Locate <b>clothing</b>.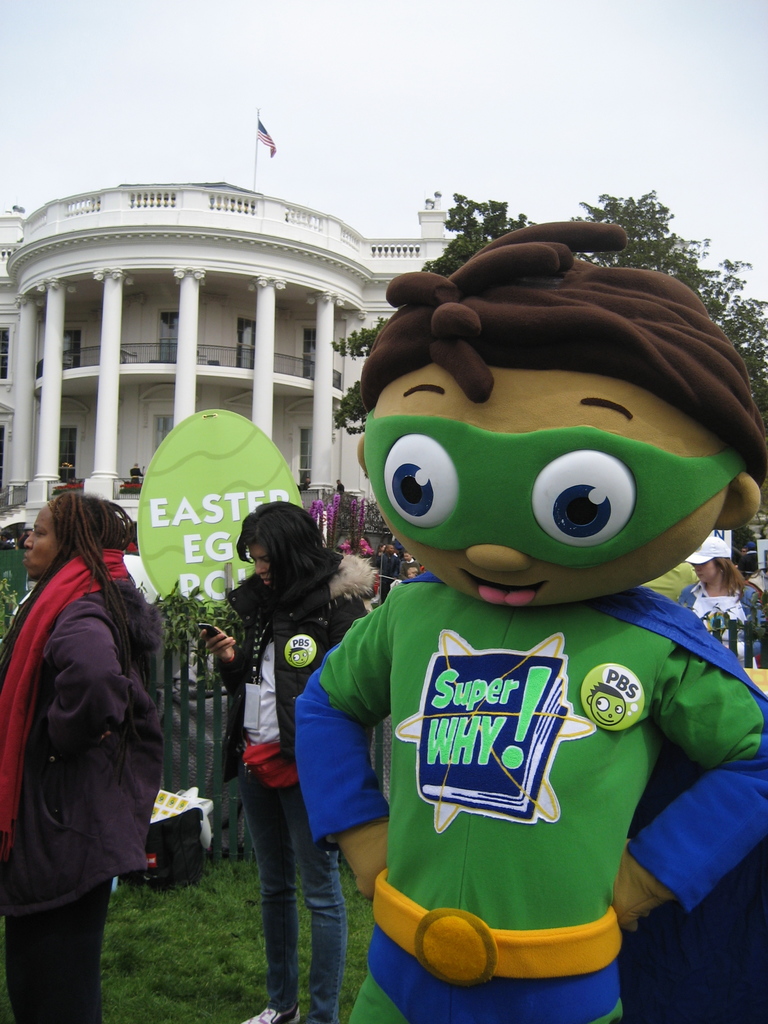
Bounding box: BBox(677, 582, 767, 660).
